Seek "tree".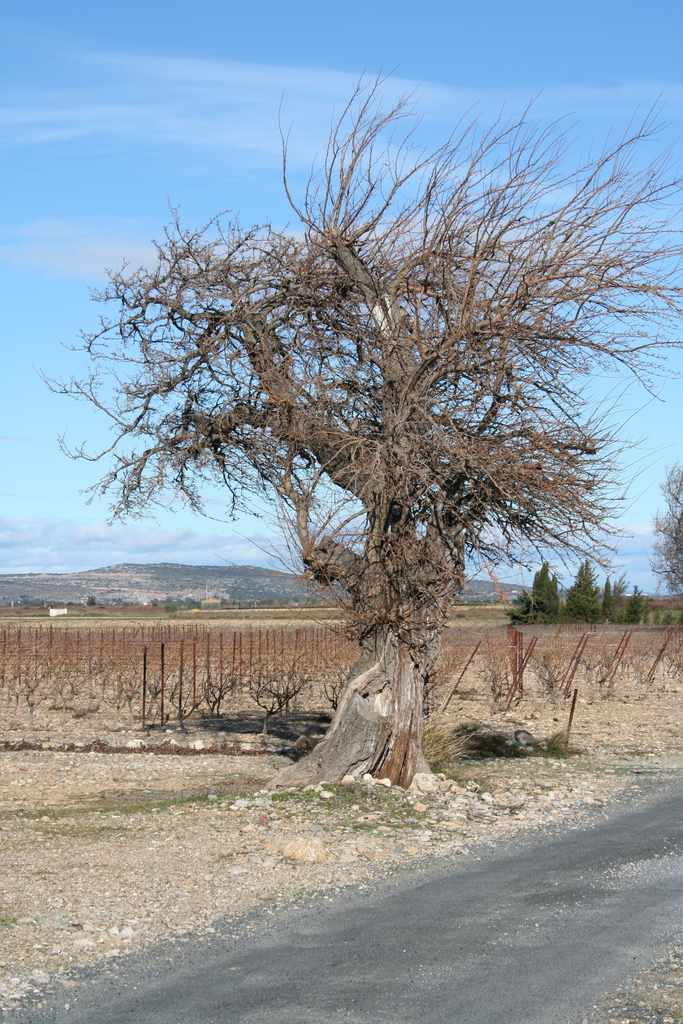
rect(640, 454, 682, 606).
